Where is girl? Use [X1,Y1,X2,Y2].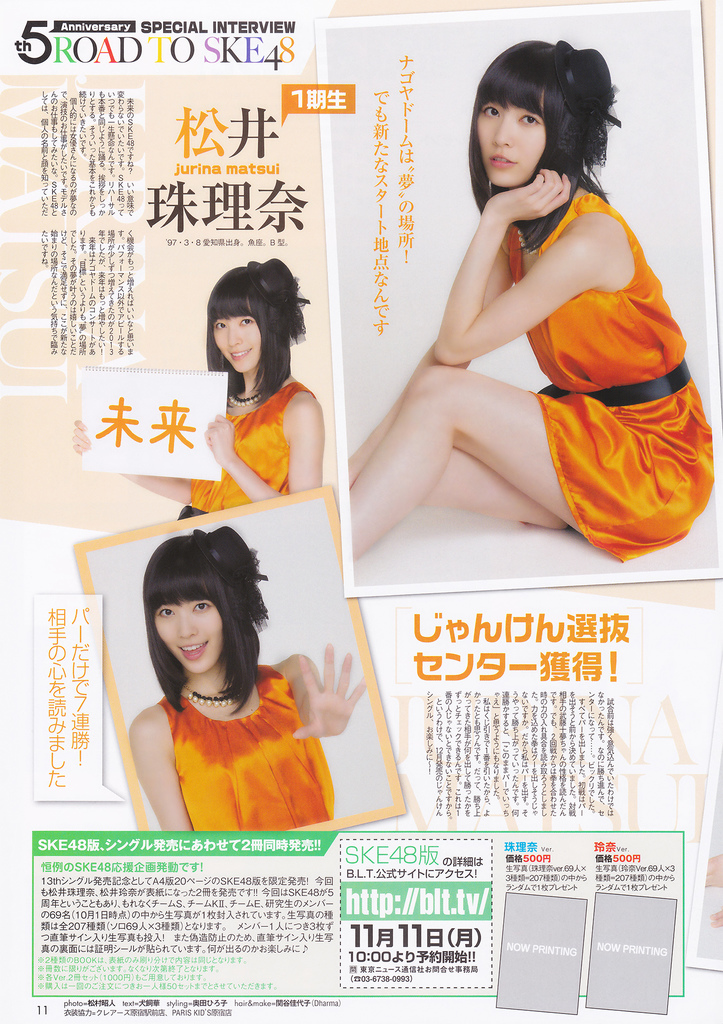
[70,252,324,520].
